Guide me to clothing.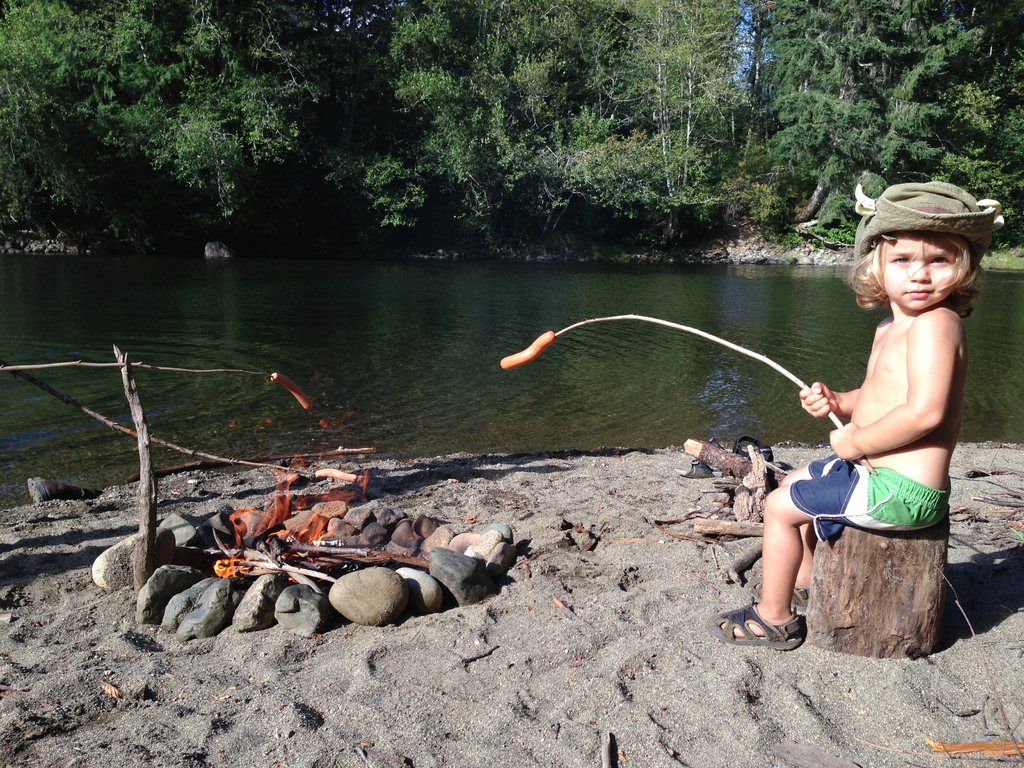
Guidance: (785,445,953,545).
